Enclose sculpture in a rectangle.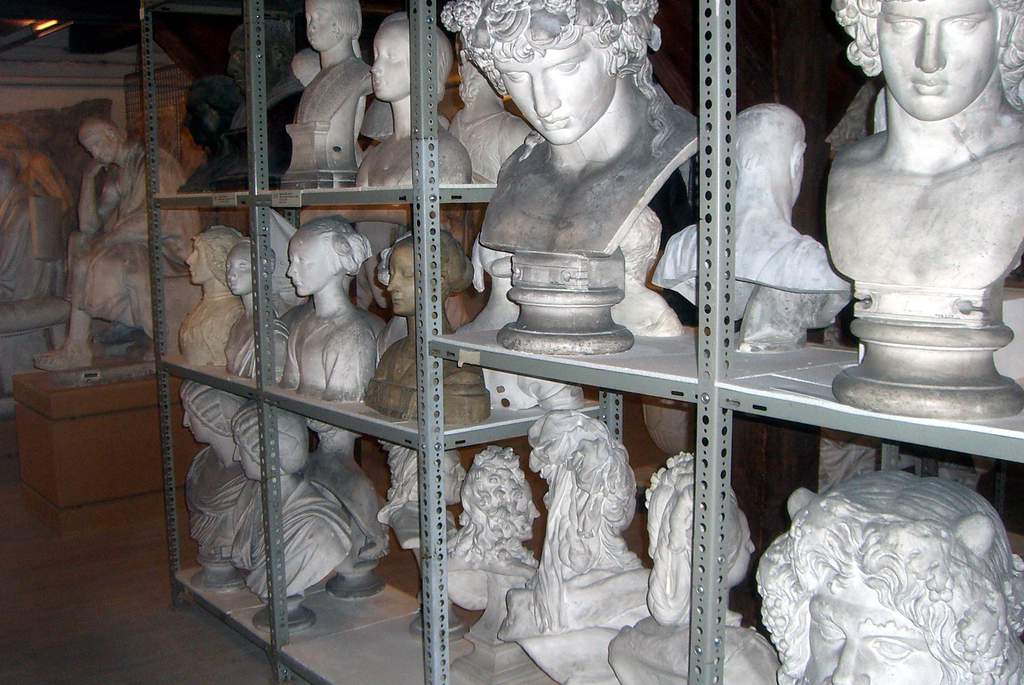
<box>447,236,543,402</box>.
